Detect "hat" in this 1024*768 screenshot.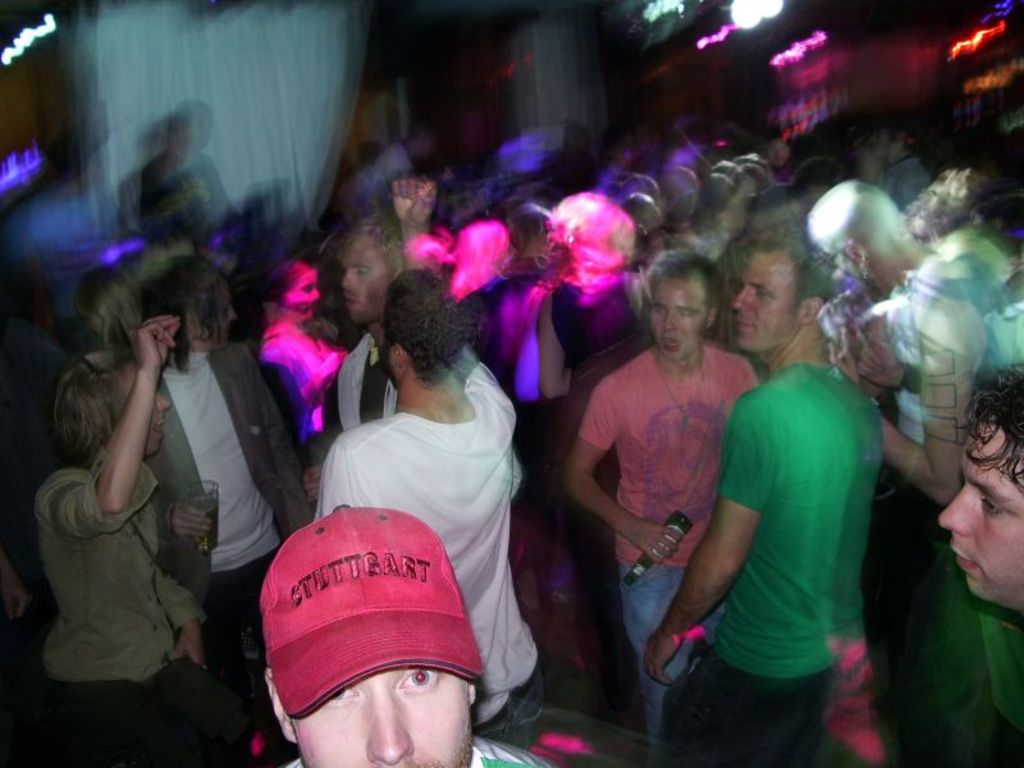
Detection: box(259, 495, 489, 721).
